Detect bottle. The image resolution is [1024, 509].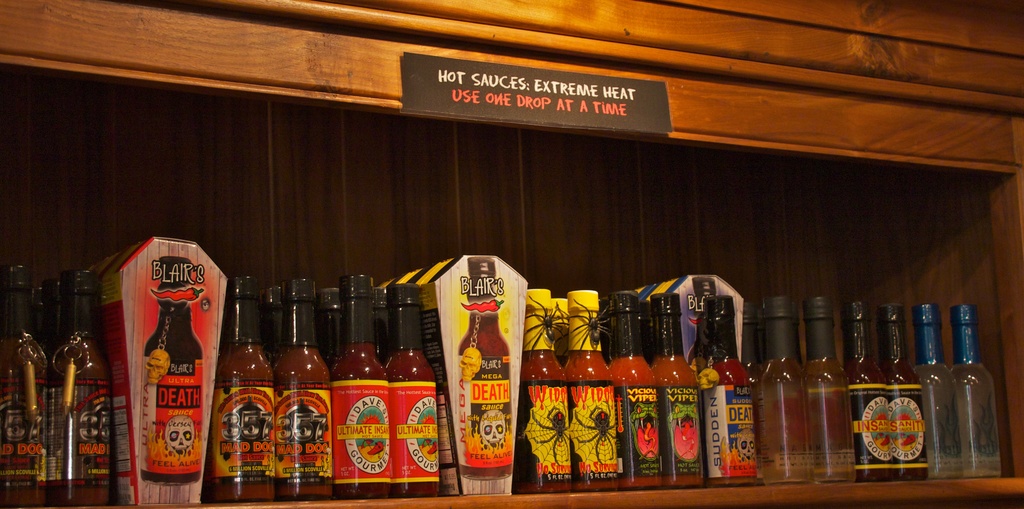
detection(803, 297, 856, 483).
